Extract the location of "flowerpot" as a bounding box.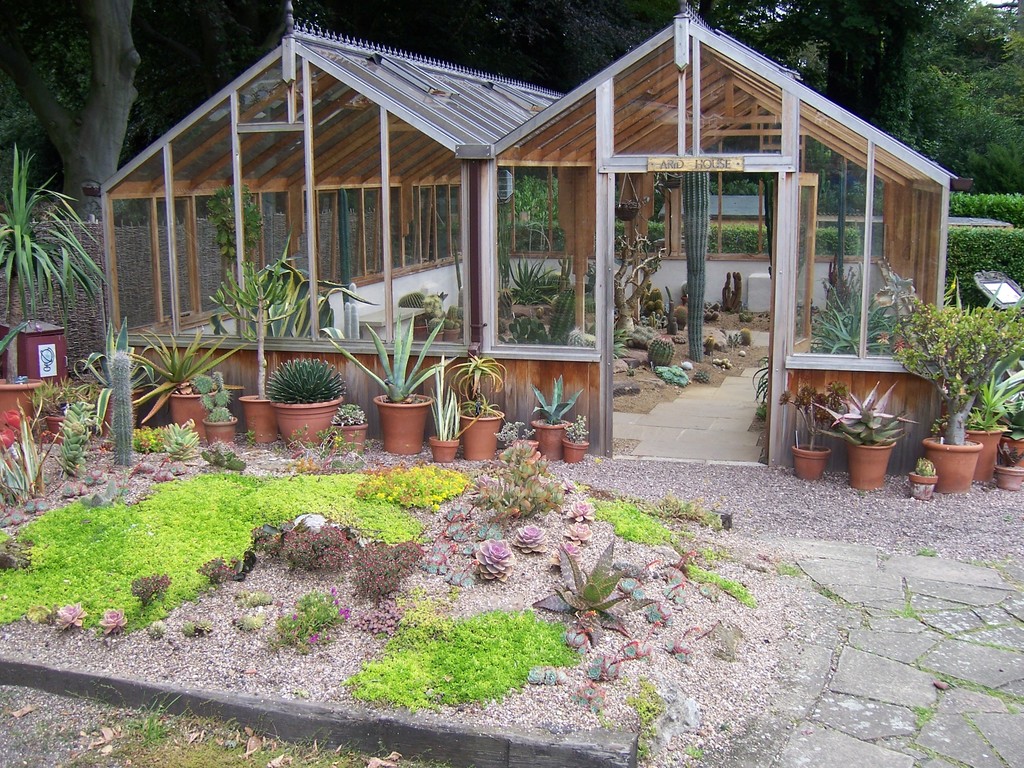
{"x1": 2, "y1": 376, "x2": 38, "y2": 429}.
